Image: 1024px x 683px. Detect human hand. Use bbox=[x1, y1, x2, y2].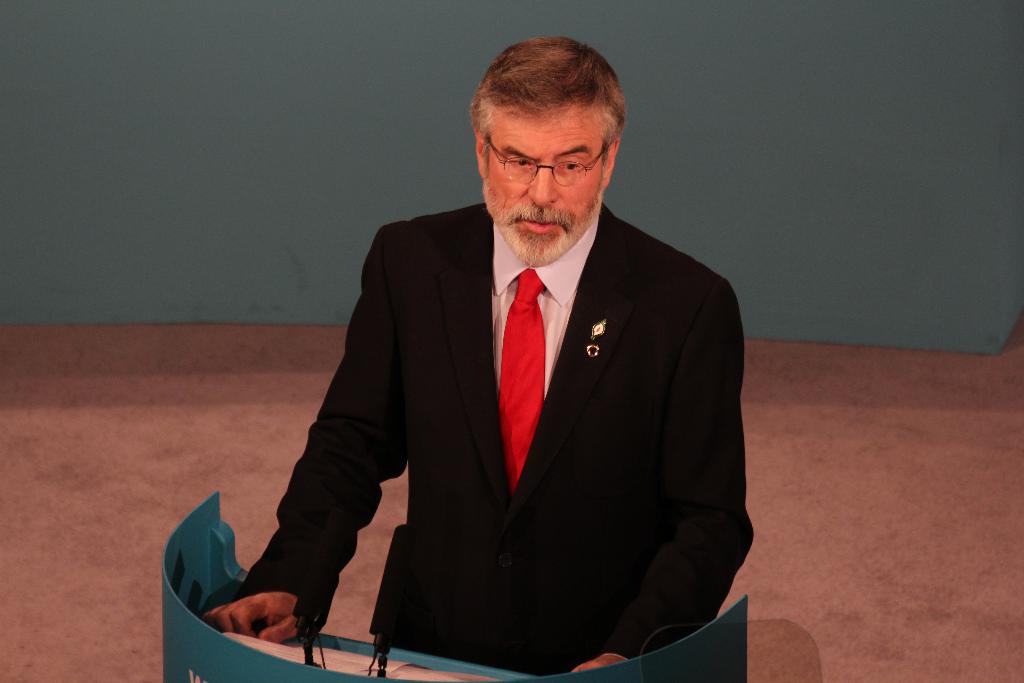
bbox=[218, 591, 316, 657].
